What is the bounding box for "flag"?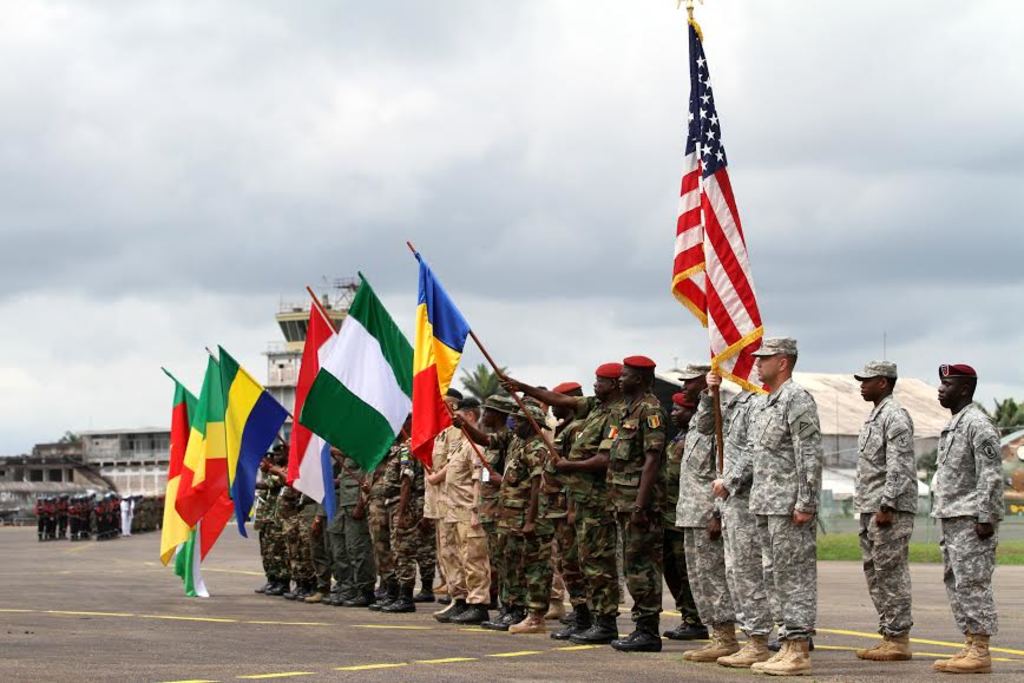
BBox(297, 269, 483, 486).
